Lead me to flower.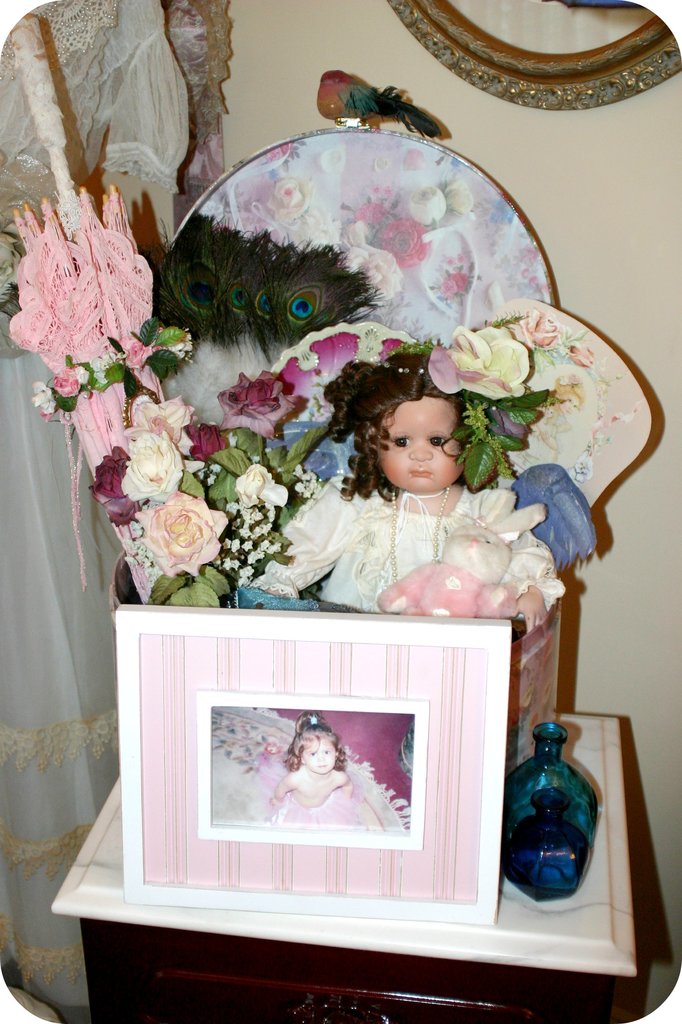
Lead to {"left": 233, "top": 461, "right": 287, "bottom": 511}.
